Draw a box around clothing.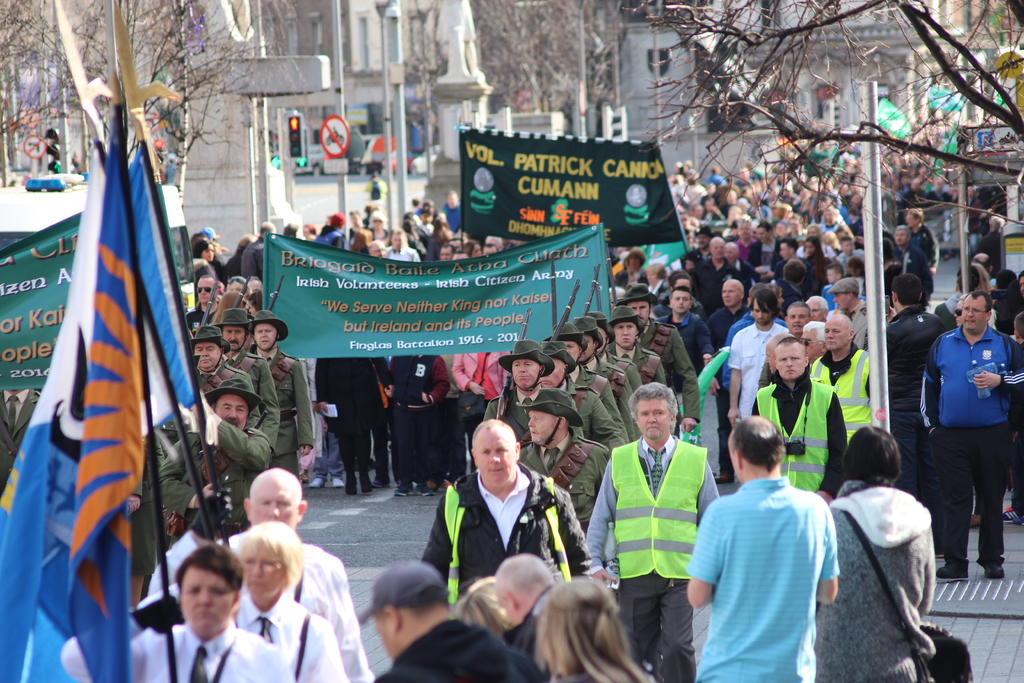
(left=868, top=306, right=937, bottom=489).
